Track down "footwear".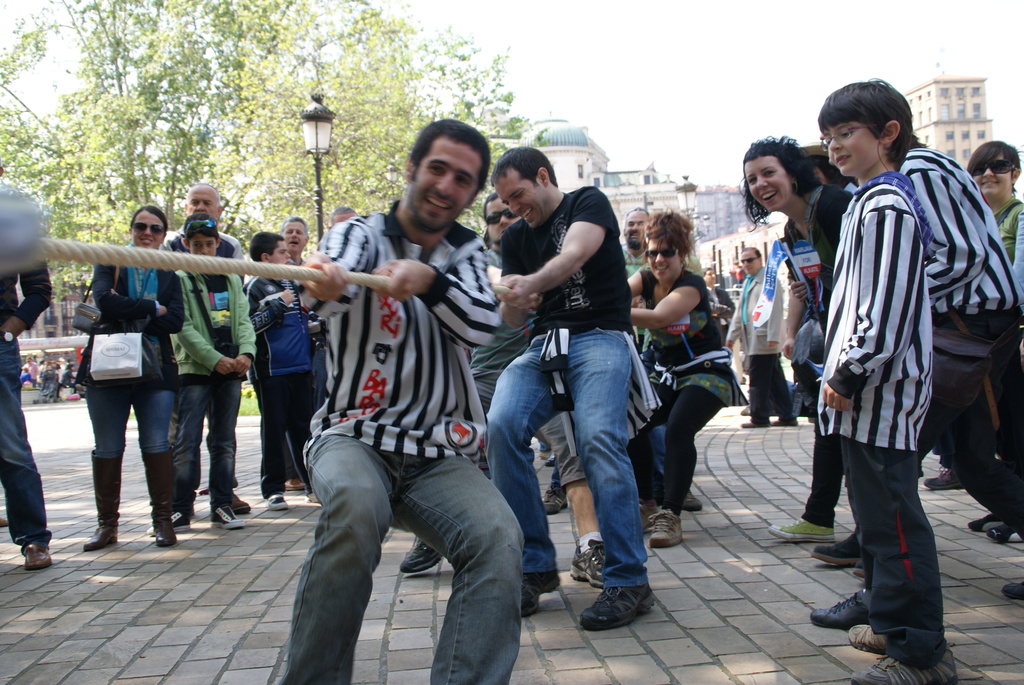
Tracked to box(516, 576, 560, 618).
